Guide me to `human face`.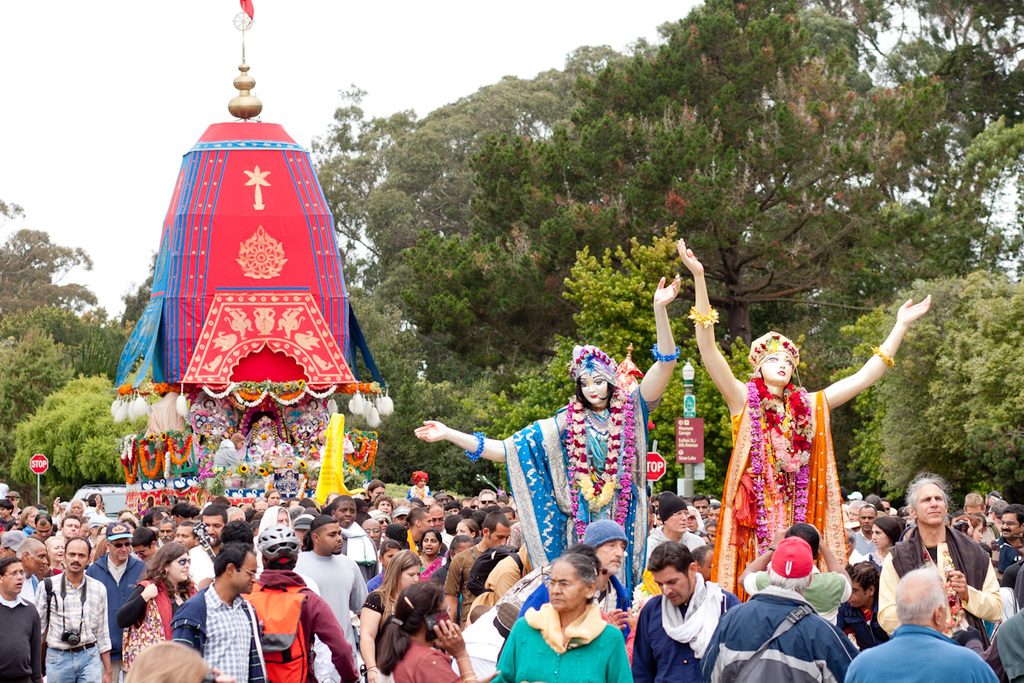
Guidance: [left=650, top=564, right=694, bottom=605].
